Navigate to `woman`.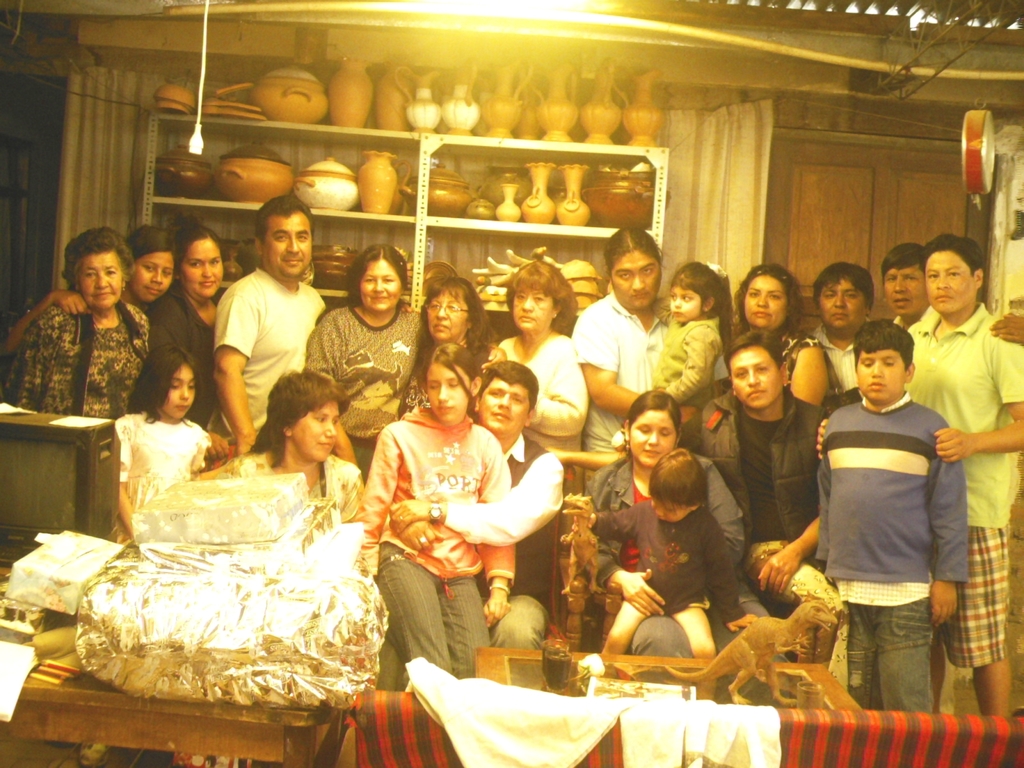
Navigation target: {"left": 310, "top": 241, "right": 438, "bottom": 478}.
